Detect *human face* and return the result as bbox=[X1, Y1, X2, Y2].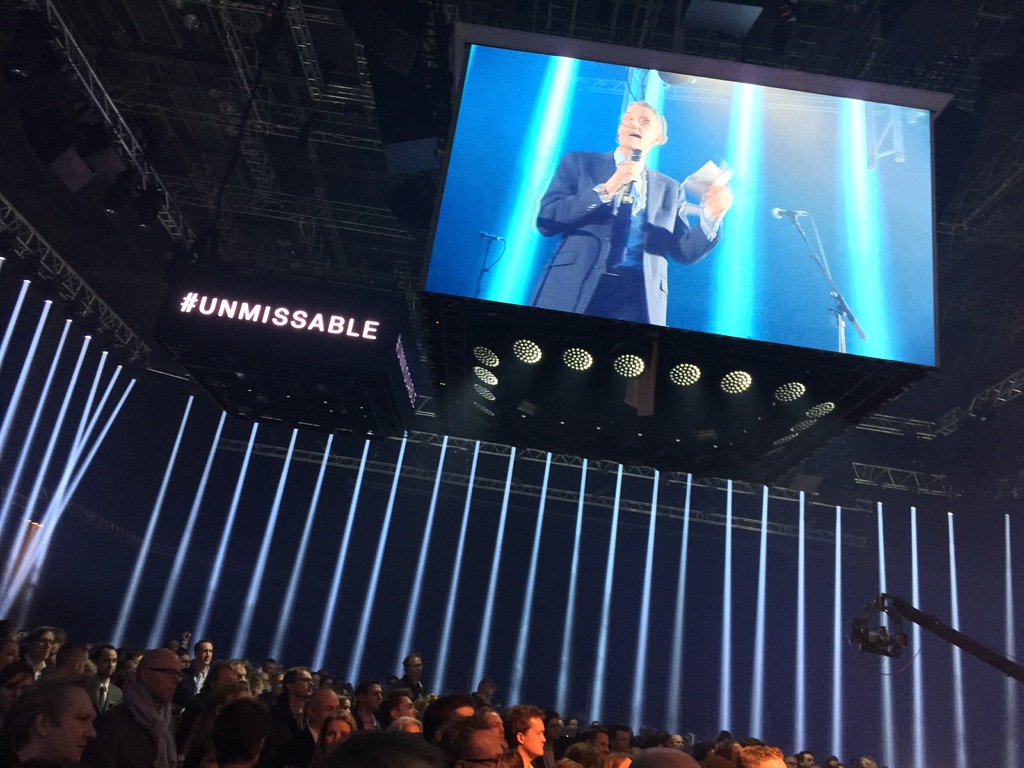
bbox=[618, 103, 659, 150].
